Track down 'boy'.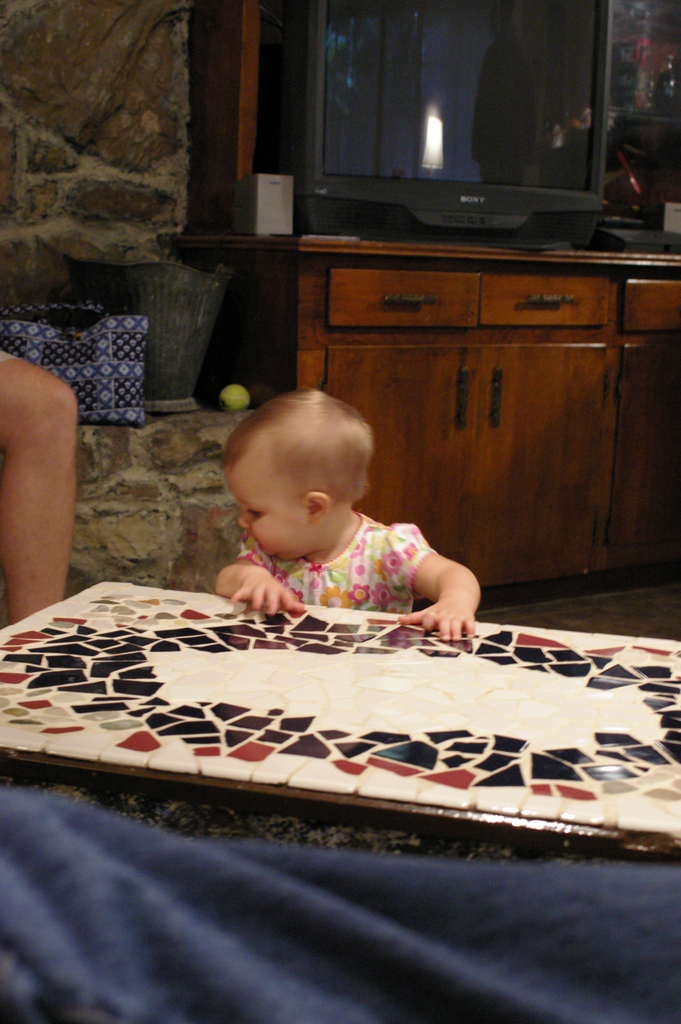
Tracked to (179,378,490,667).
